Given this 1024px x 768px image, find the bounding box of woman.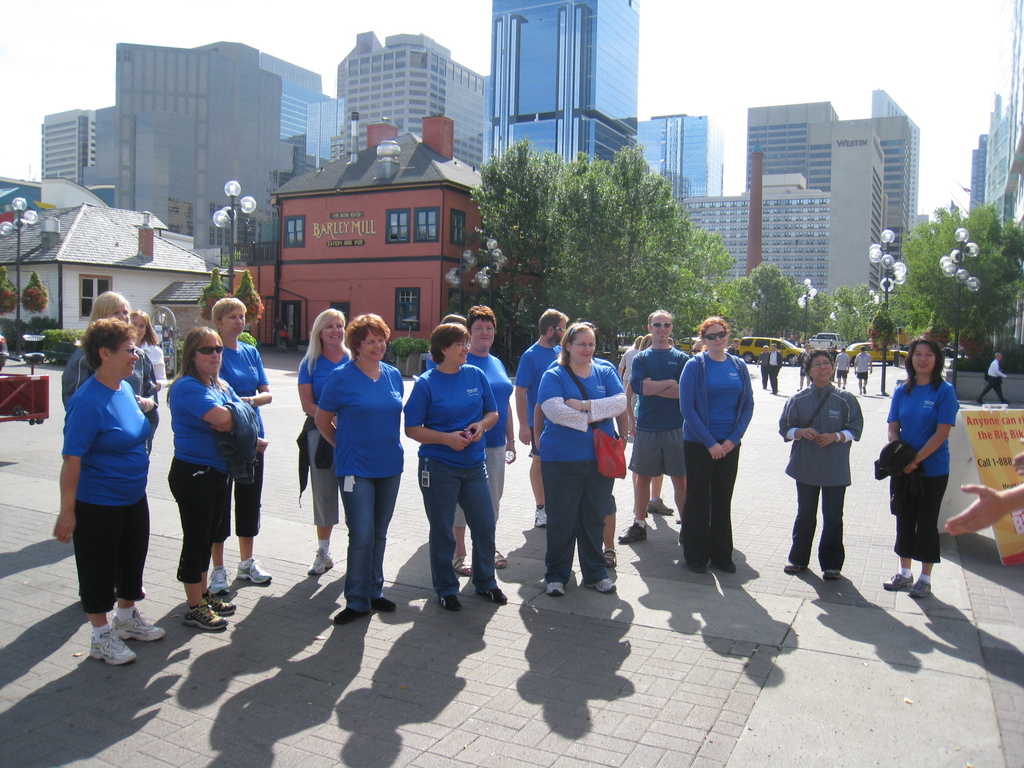
pyautogui.locateOnScreen(451, 305, 516, 577).
